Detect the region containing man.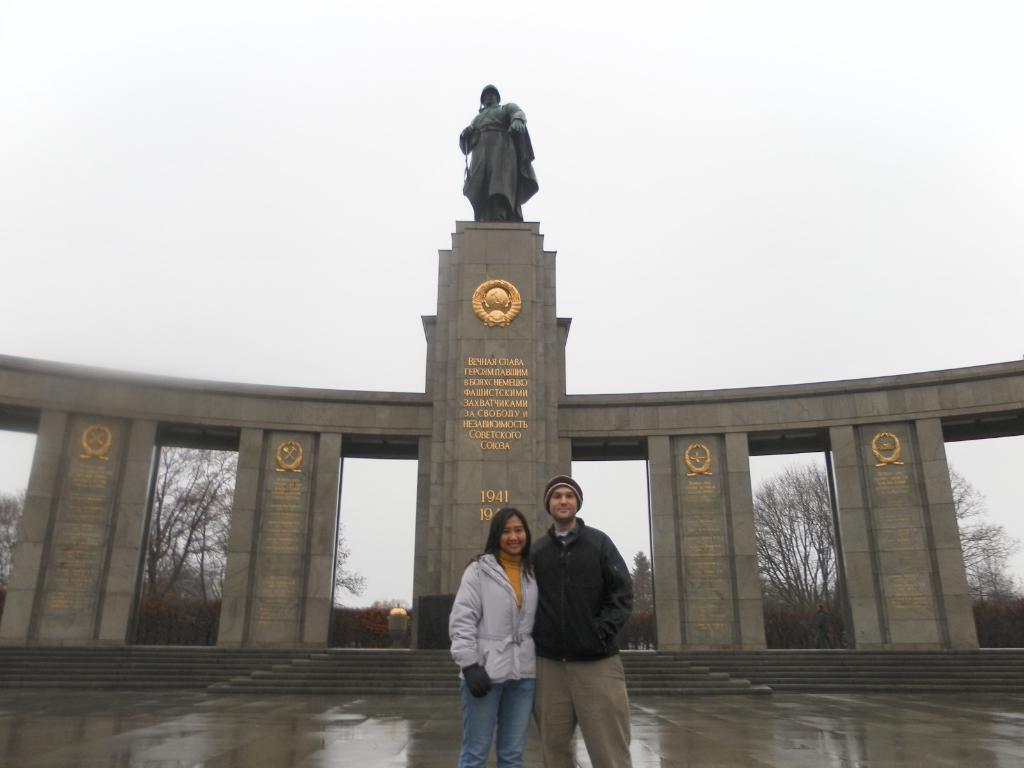
rect(531, 477, 644, 765).
